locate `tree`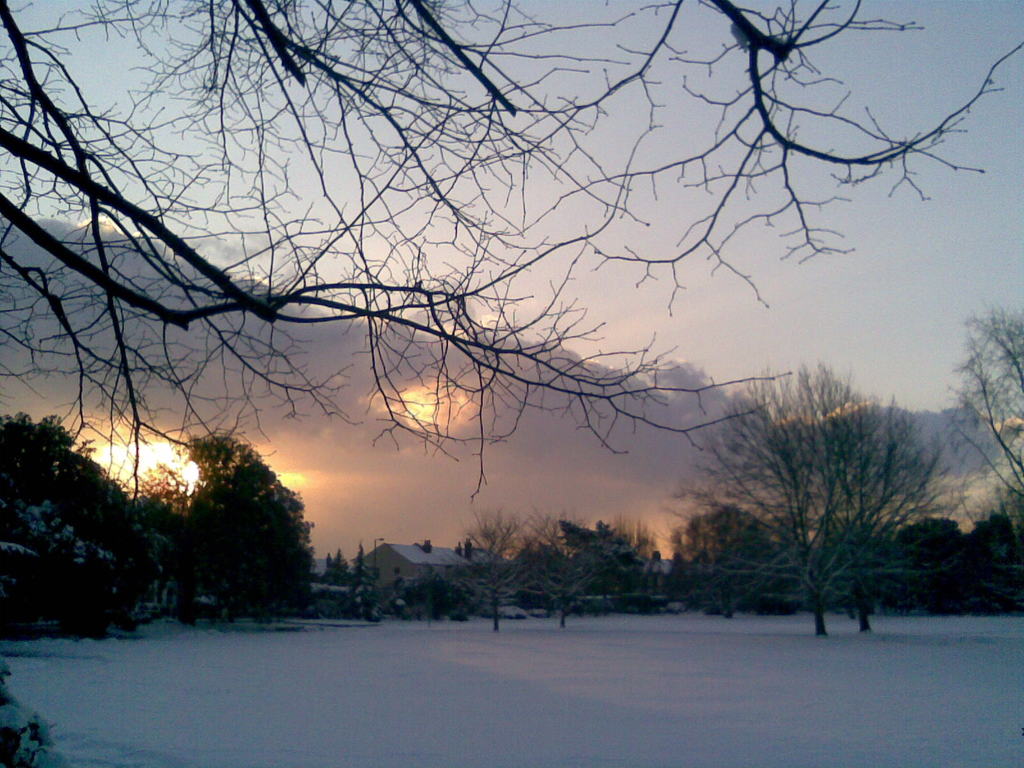
bbox=[0, 0, 1023, 487]
